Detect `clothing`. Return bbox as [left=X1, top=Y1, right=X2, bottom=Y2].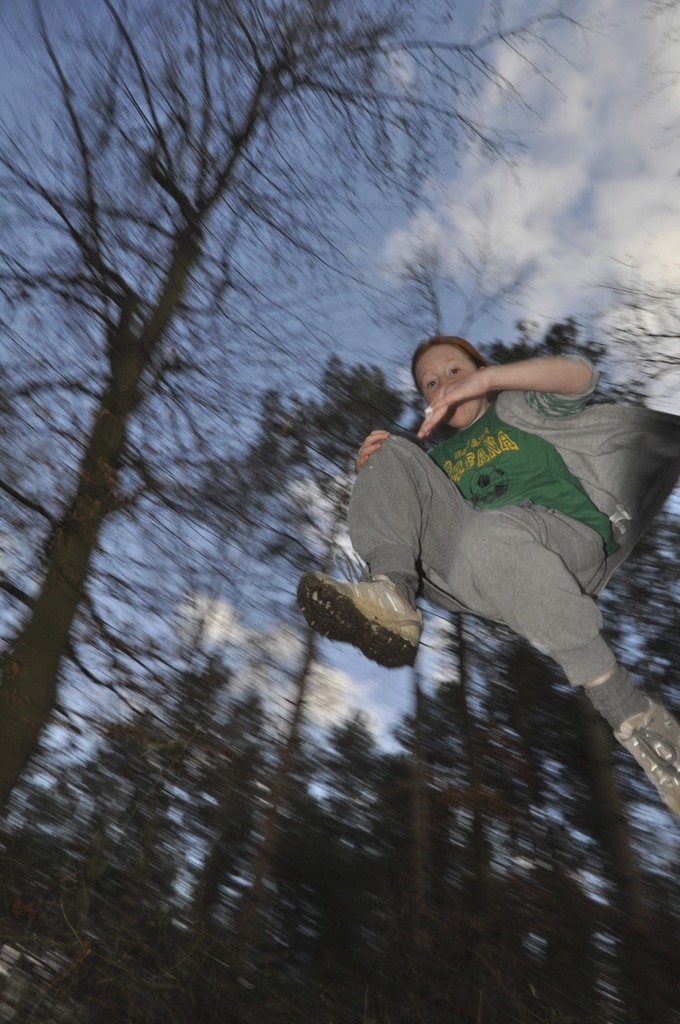
[left=337, top=338, right=651, bottom=727].
